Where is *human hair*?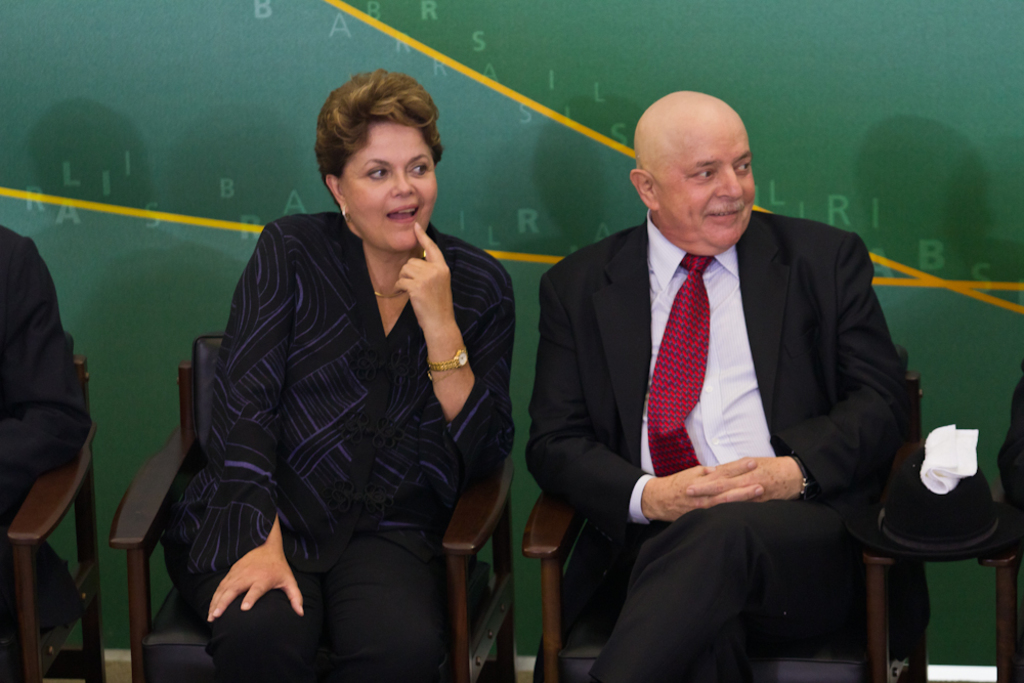
select_region(306, 67, 438, 176).
